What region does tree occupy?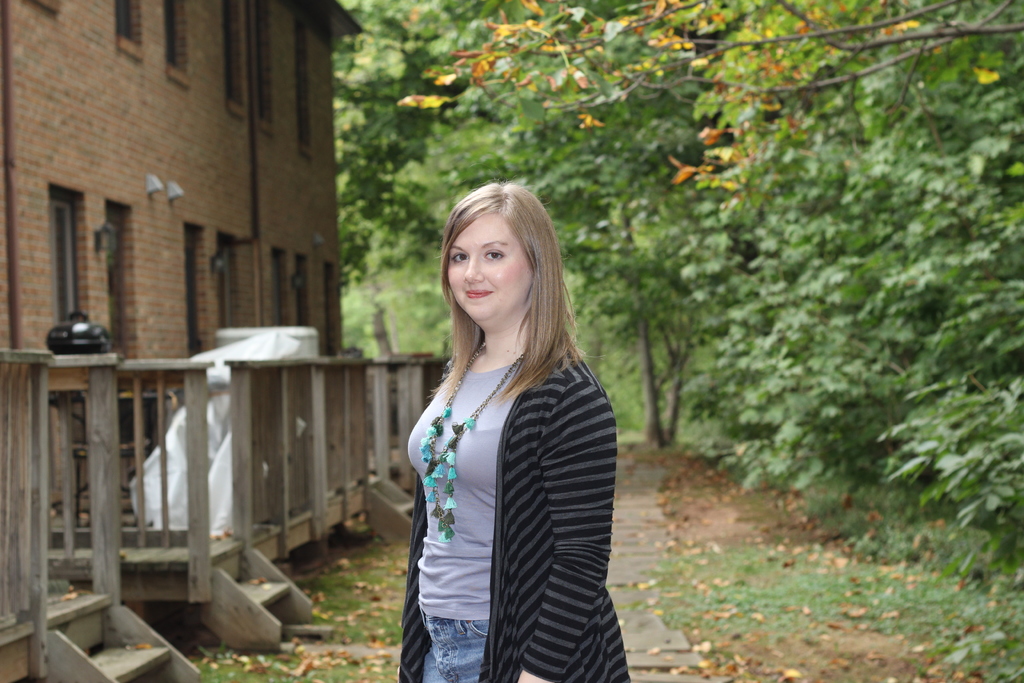
(x1=673, y1=0, x2=1023, y2=523).
